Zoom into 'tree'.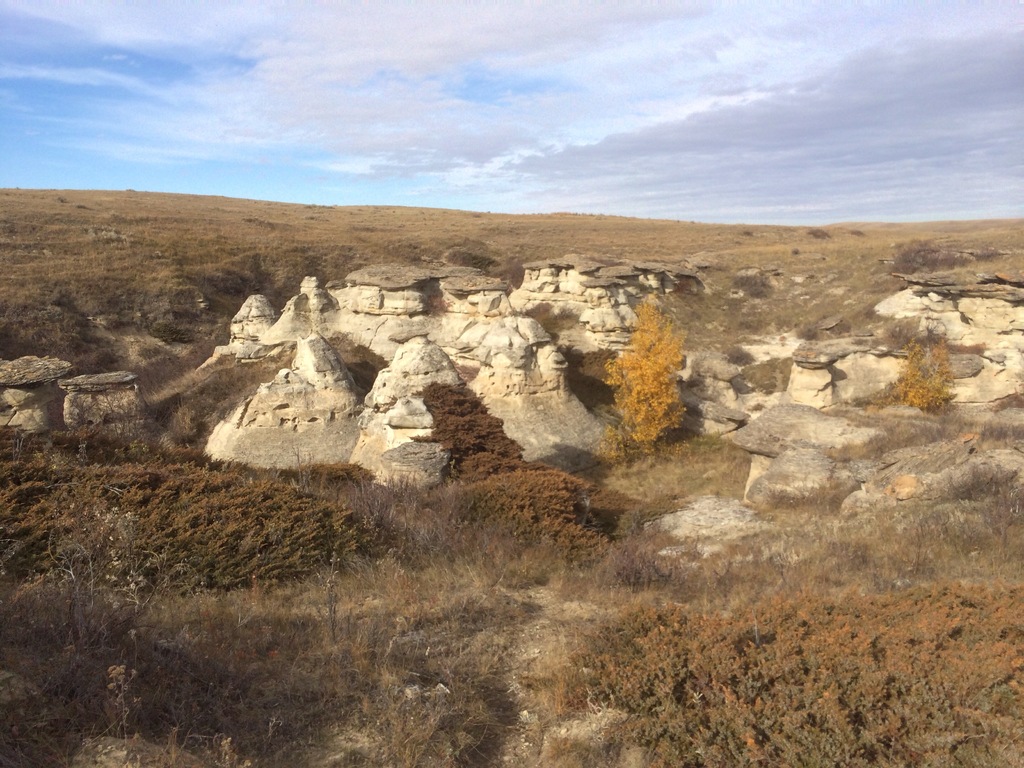
Zoom target: (897, 237, 946, 276).
